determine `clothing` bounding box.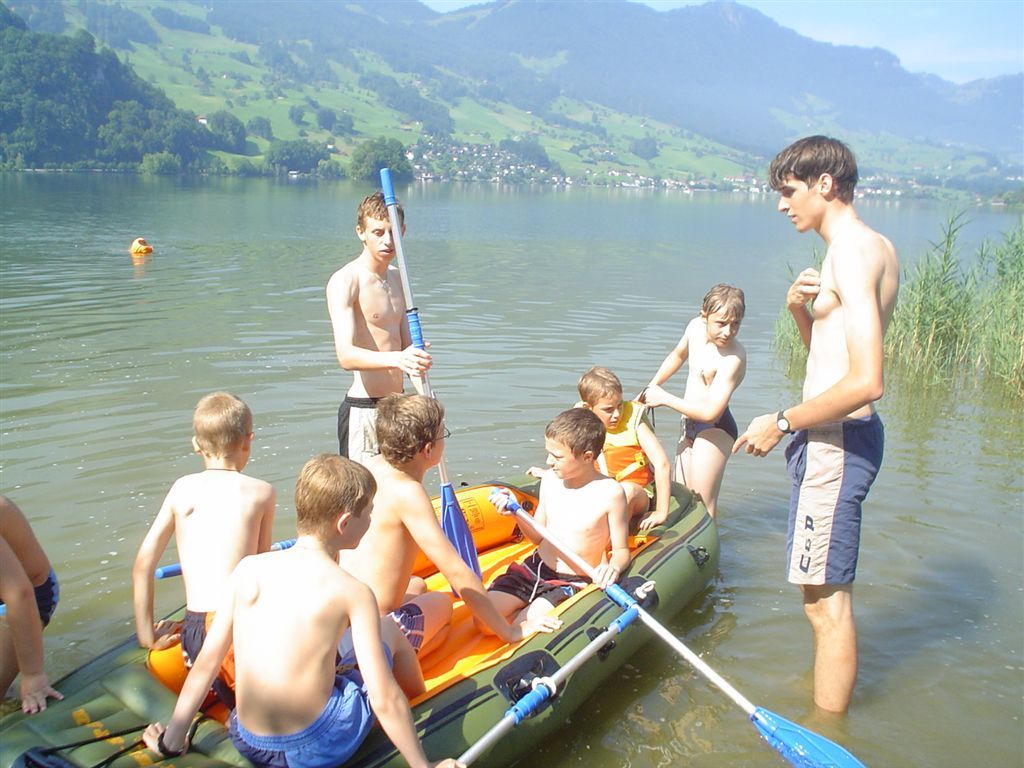
Determined: 684,406,754,447.
